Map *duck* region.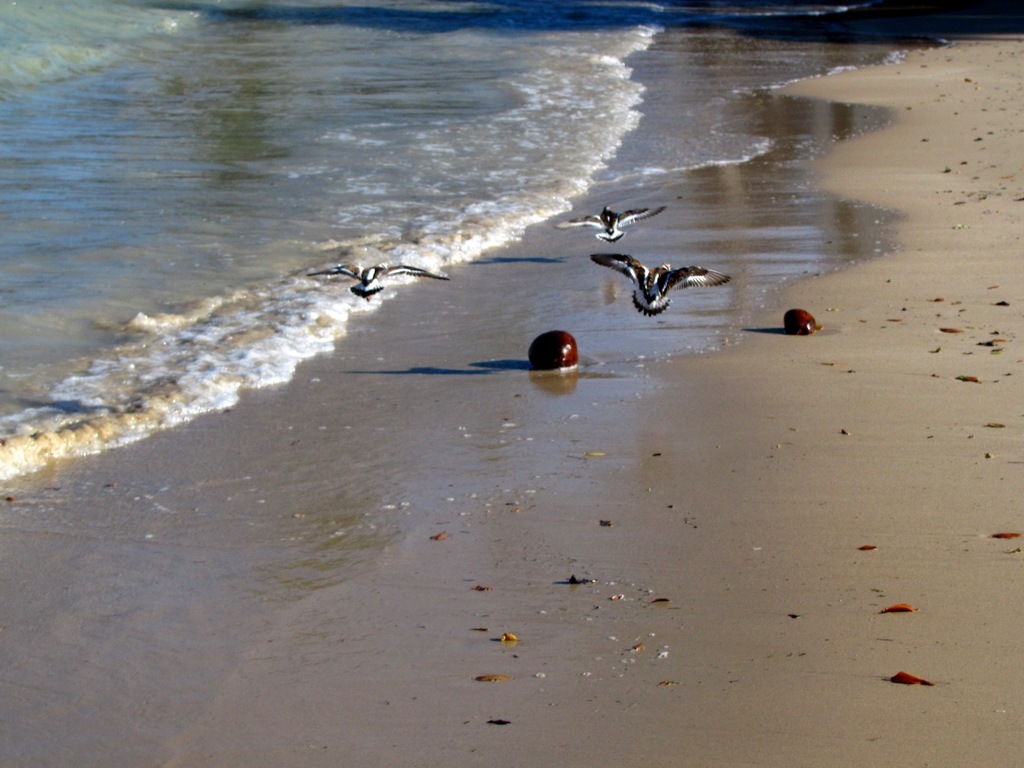
Mapped to bbox=[312, 255, 448, 301].
